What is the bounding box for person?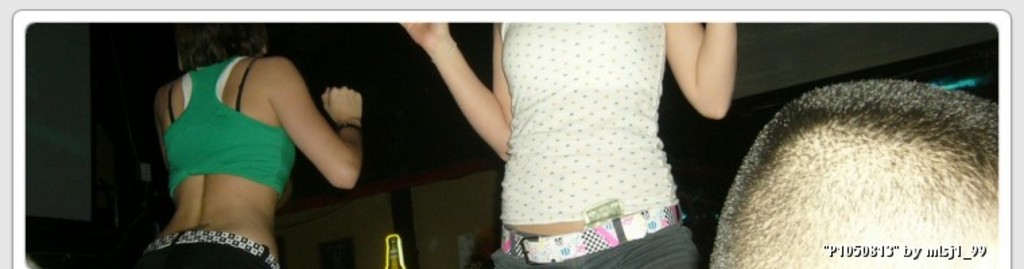
select_region(407, 12, 740, 268).
